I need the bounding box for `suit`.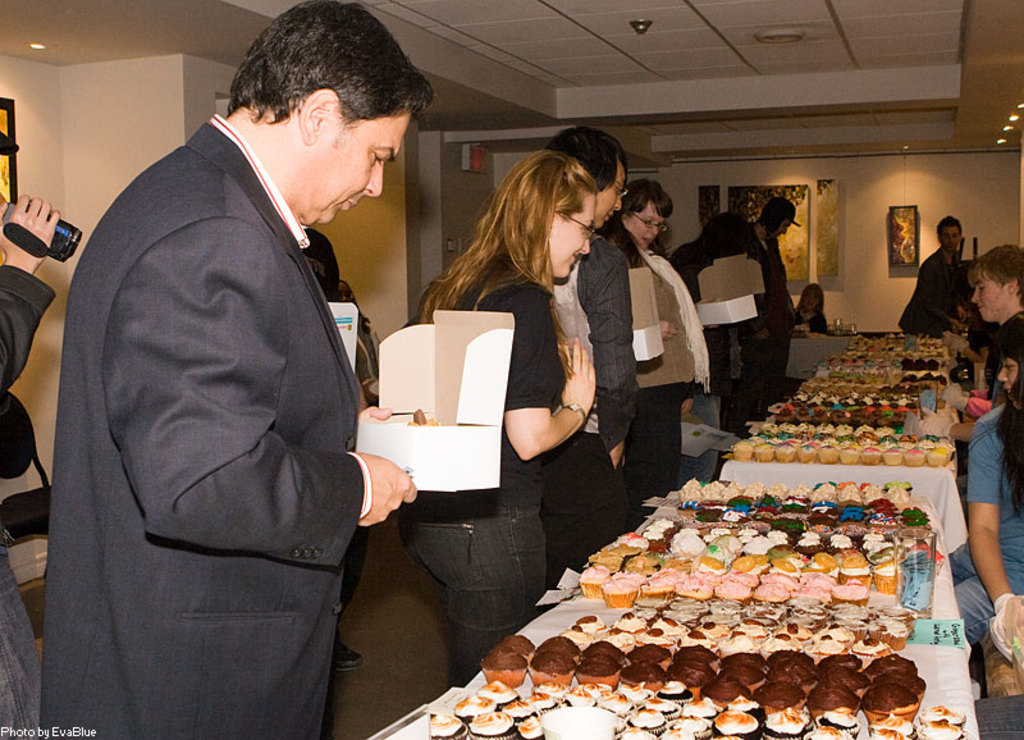
Here it is: <bbox>35, 27, 402, 725</bbox>.
